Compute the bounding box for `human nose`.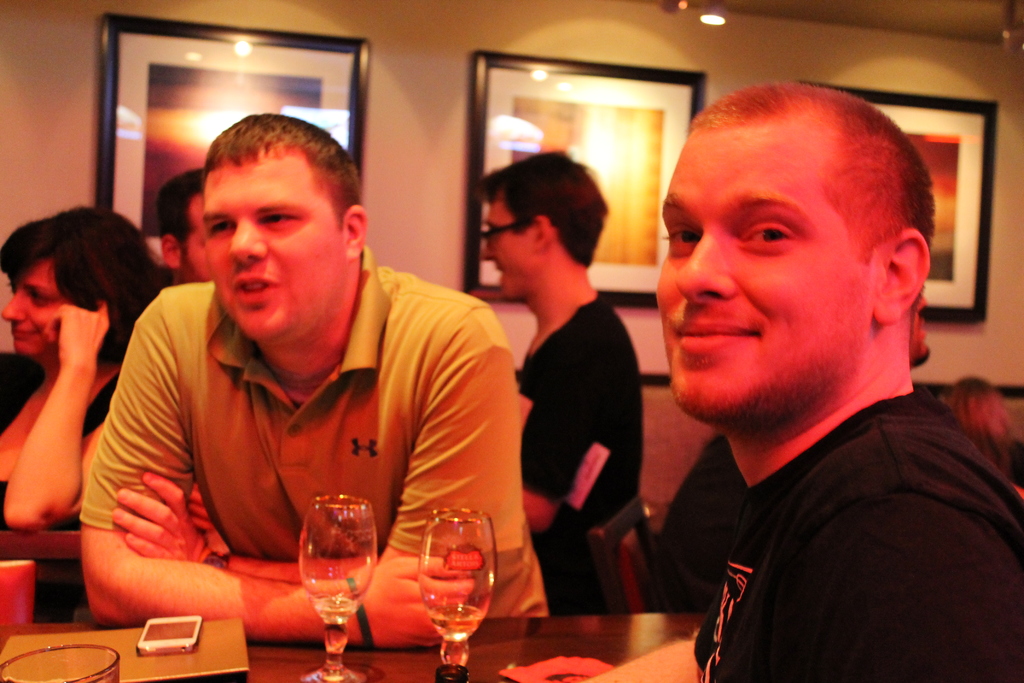
672,227,740,305.
